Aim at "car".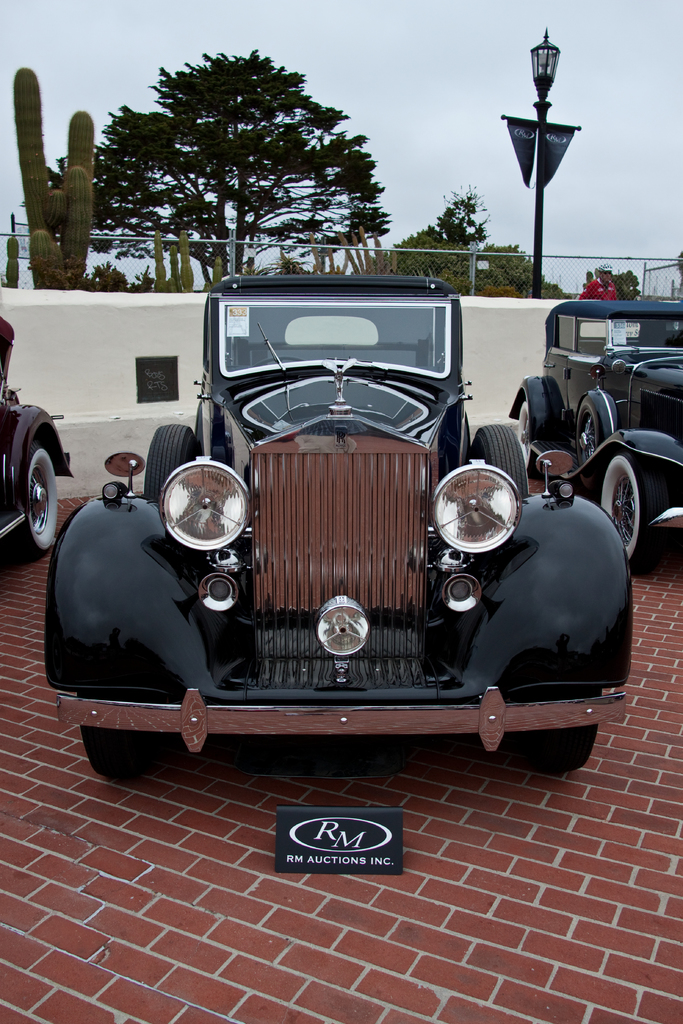
Aimed at 41,283,629,778.
